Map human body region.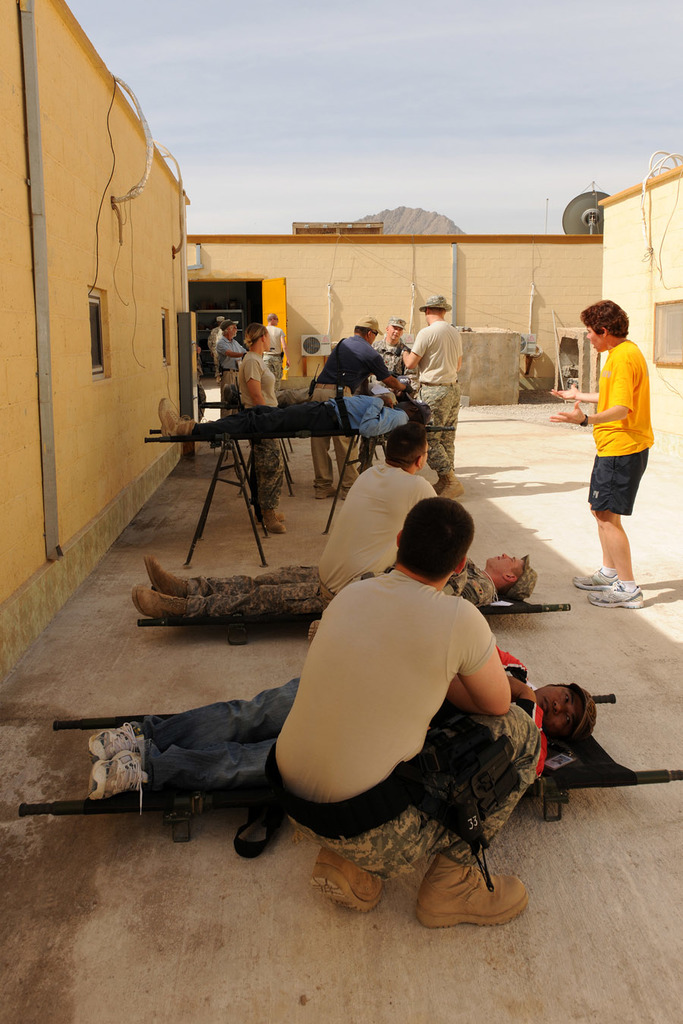
Mapped to [left=130, top=551, right=536, bottom=621].
